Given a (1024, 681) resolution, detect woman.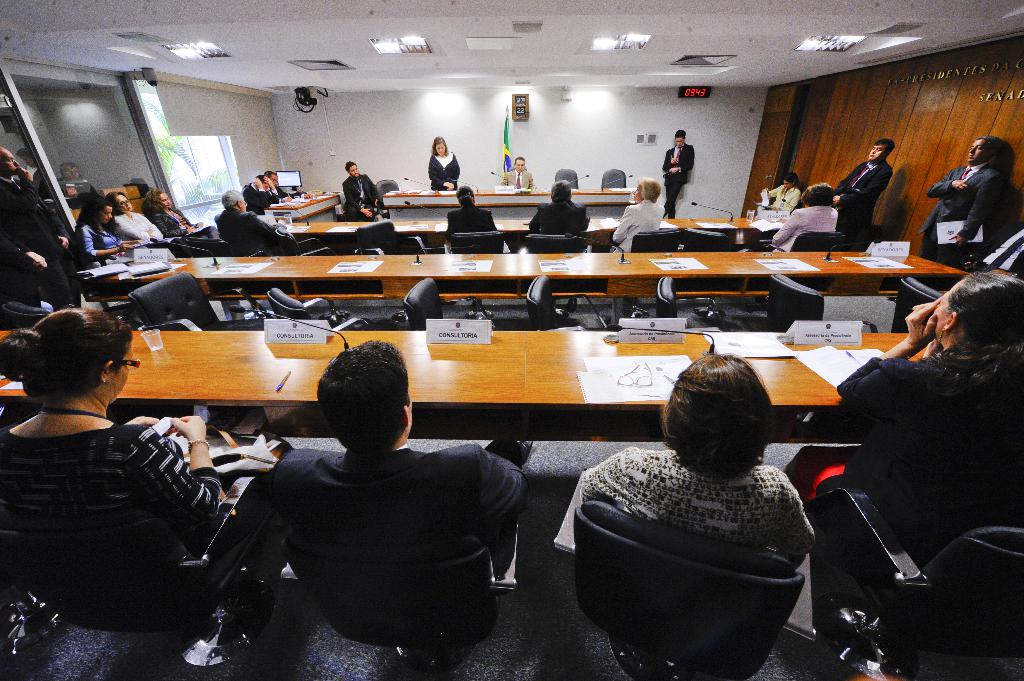
pyautogui.locateOnScreen(73, 196, 131, 256).
